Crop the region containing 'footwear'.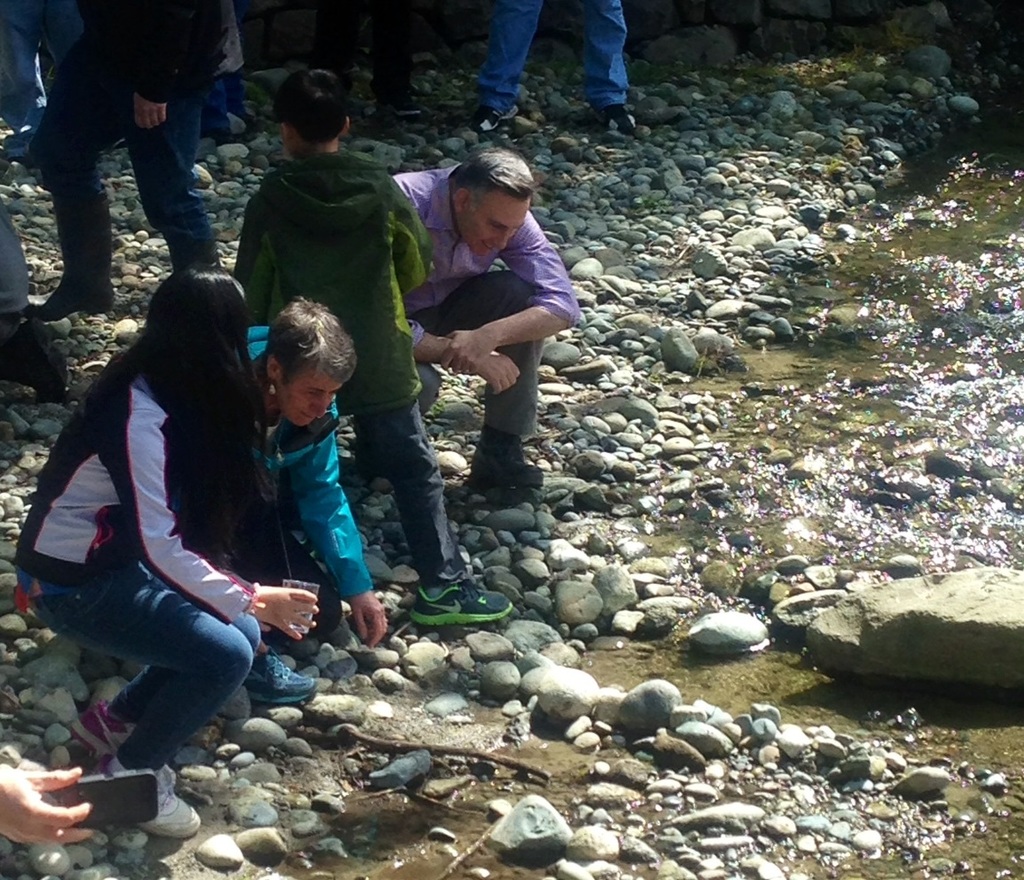
Crop region: bbox(66, 701, 137, 759).
